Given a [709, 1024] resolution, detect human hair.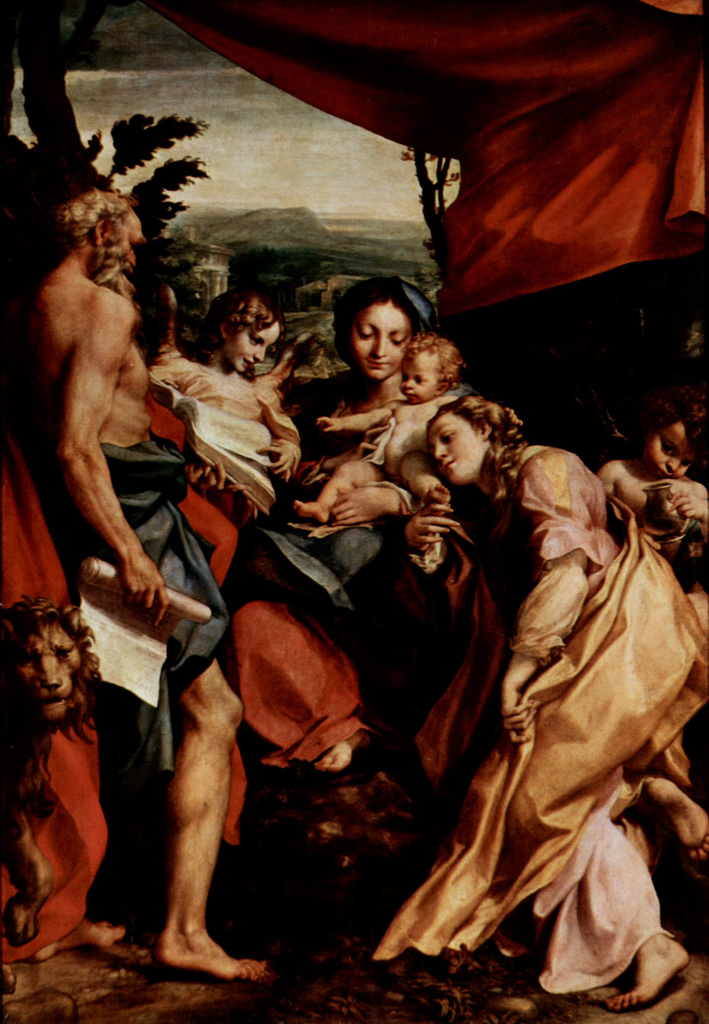
{"left": 63, "top": 192, "right": 127, "bottom": 250}.
